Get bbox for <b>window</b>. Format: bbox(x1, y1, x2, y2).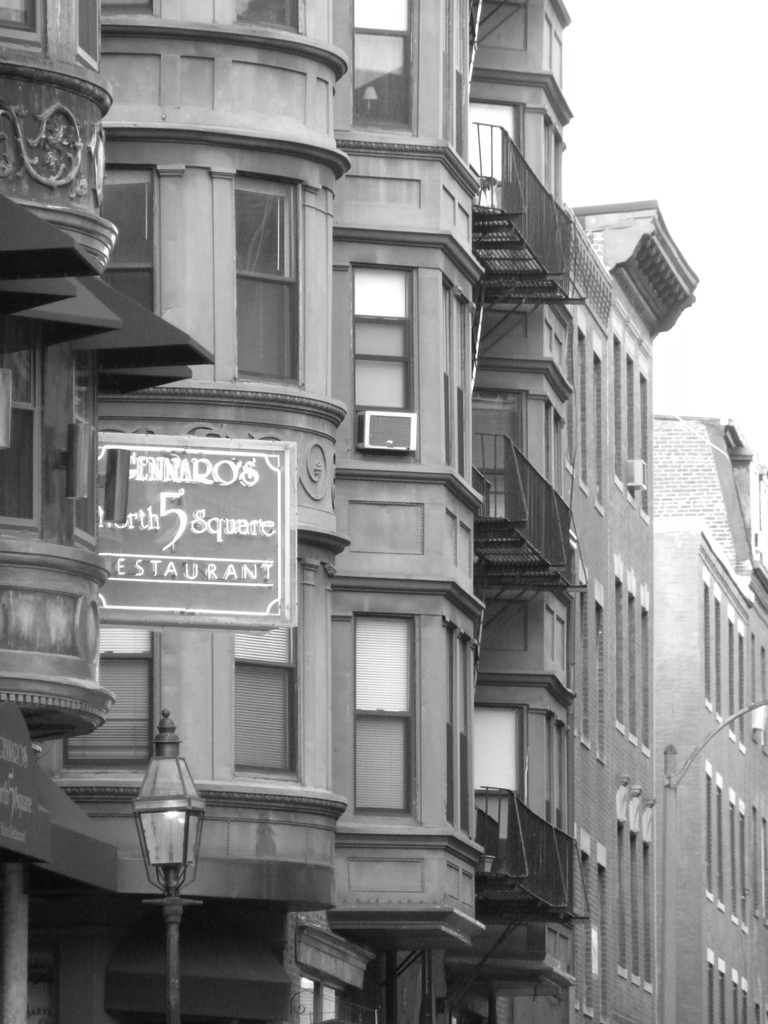
bbox(355, 601, 411, 815).
